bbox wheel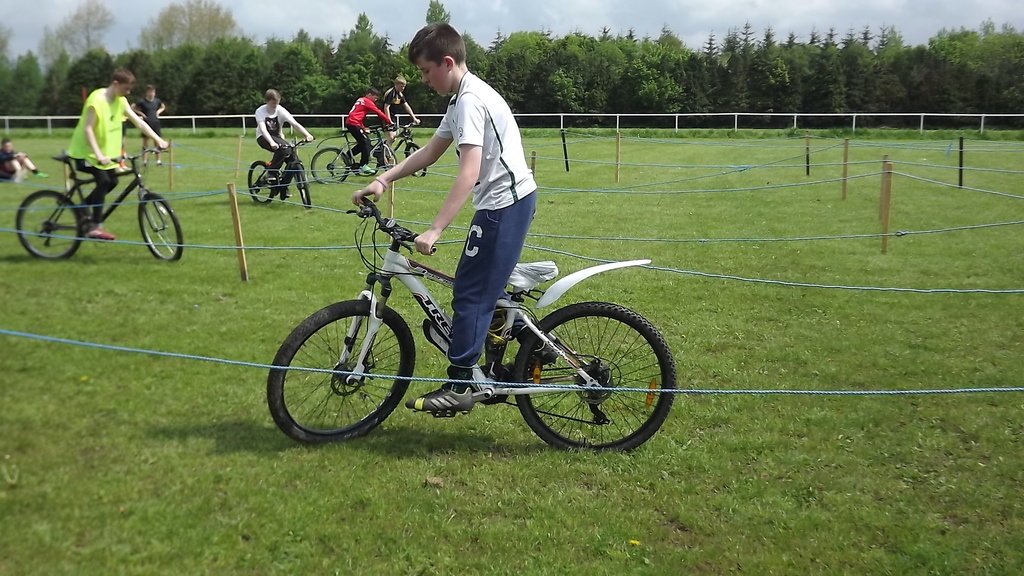
l=263, t=292, r=406, b=435
